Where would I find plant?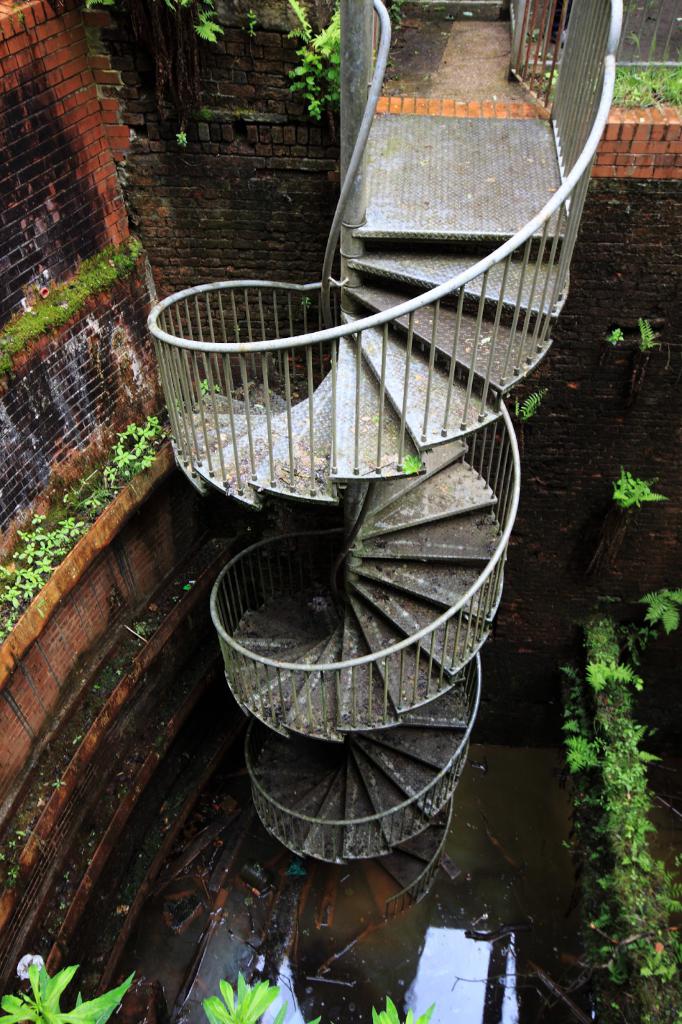
At {"x1": 640, "y1": 314, "x2": 659, "y2": 351}.
